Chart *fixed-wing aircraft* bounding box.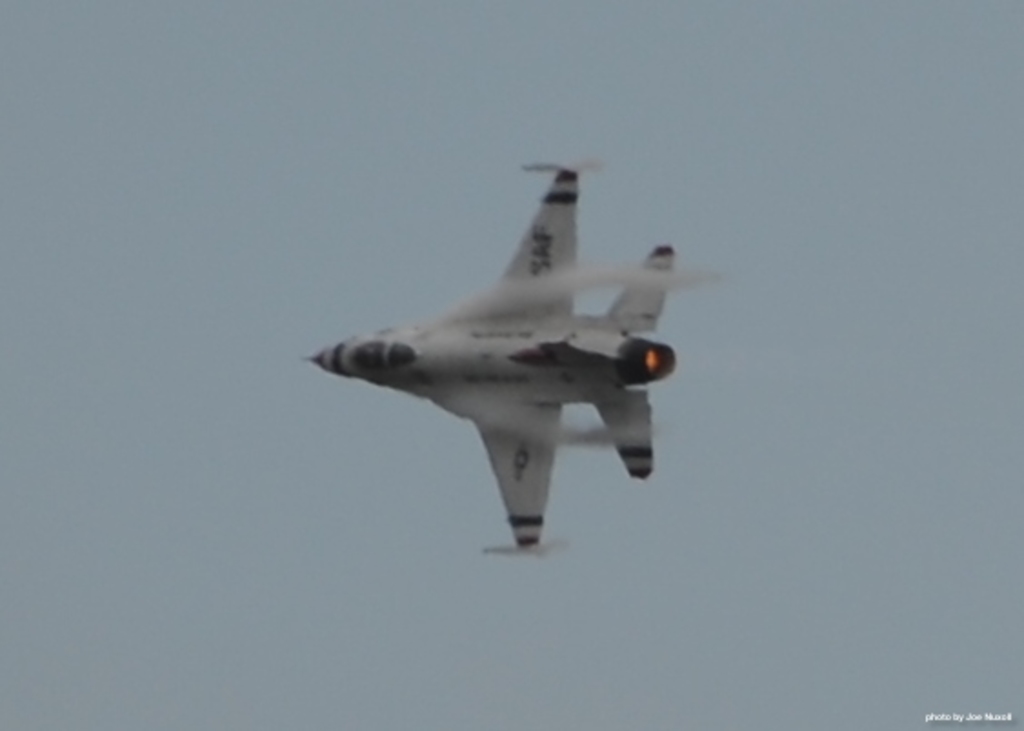
Charted: rect(293, 158, 680, 558).
